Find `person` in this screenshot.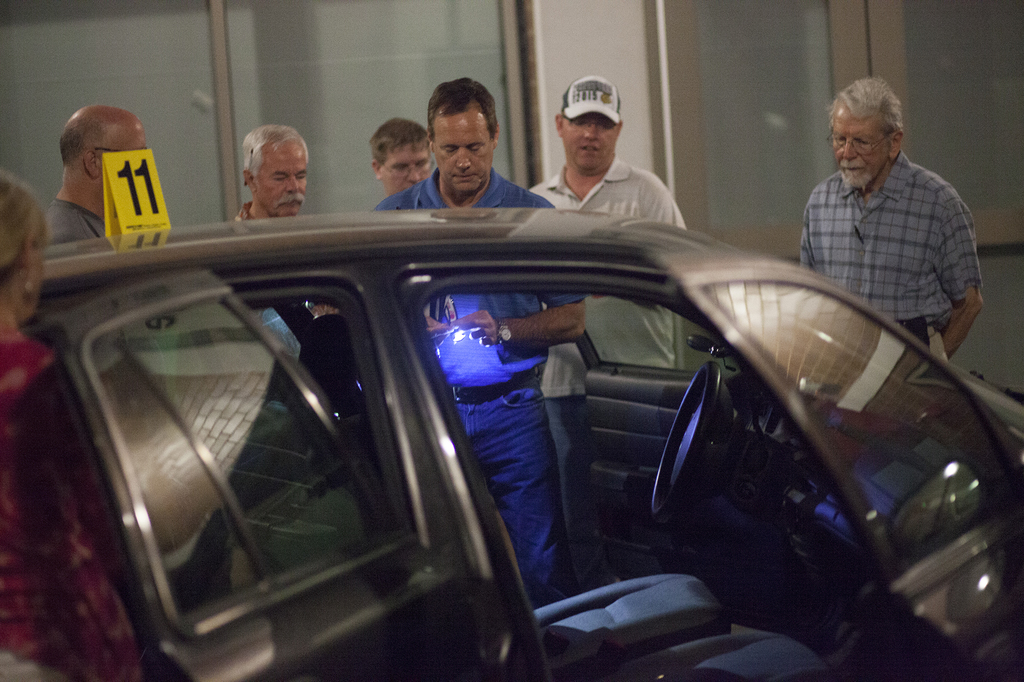
The bounding box for `person` is left=40, top=102, right=148, bottom=246.
